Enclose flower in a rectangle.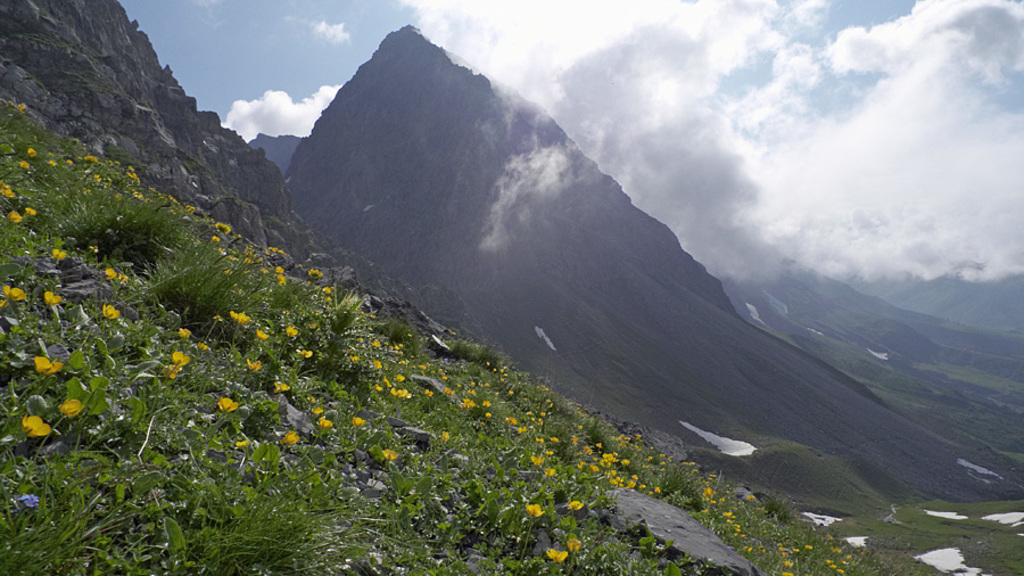
217/222/232/234.
